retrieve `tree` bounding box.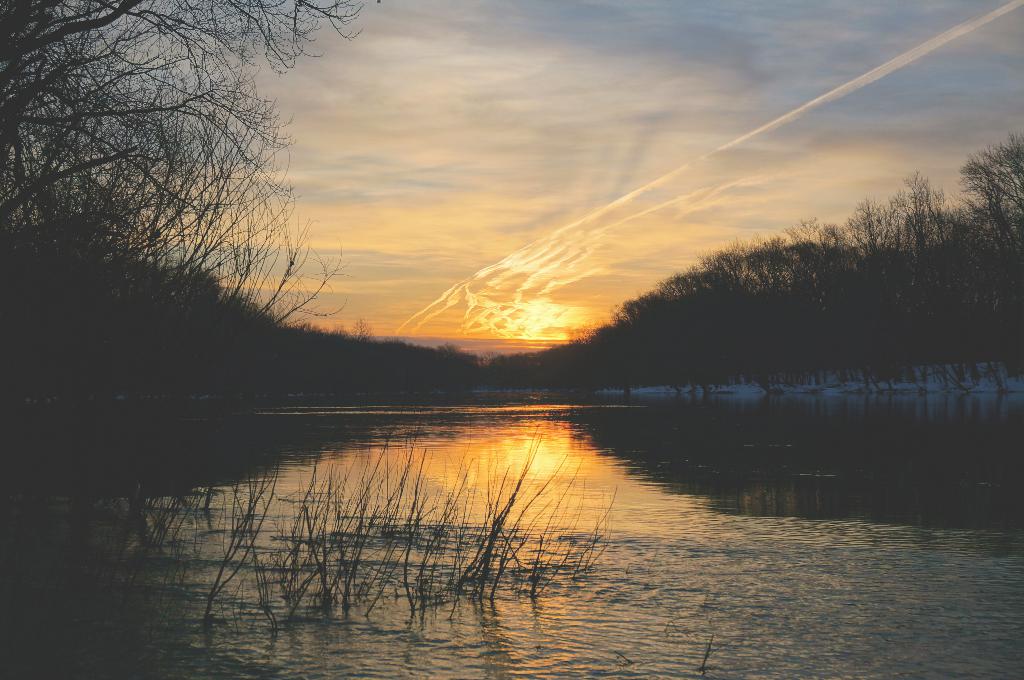
Bounding box: (0,0,361,324).
